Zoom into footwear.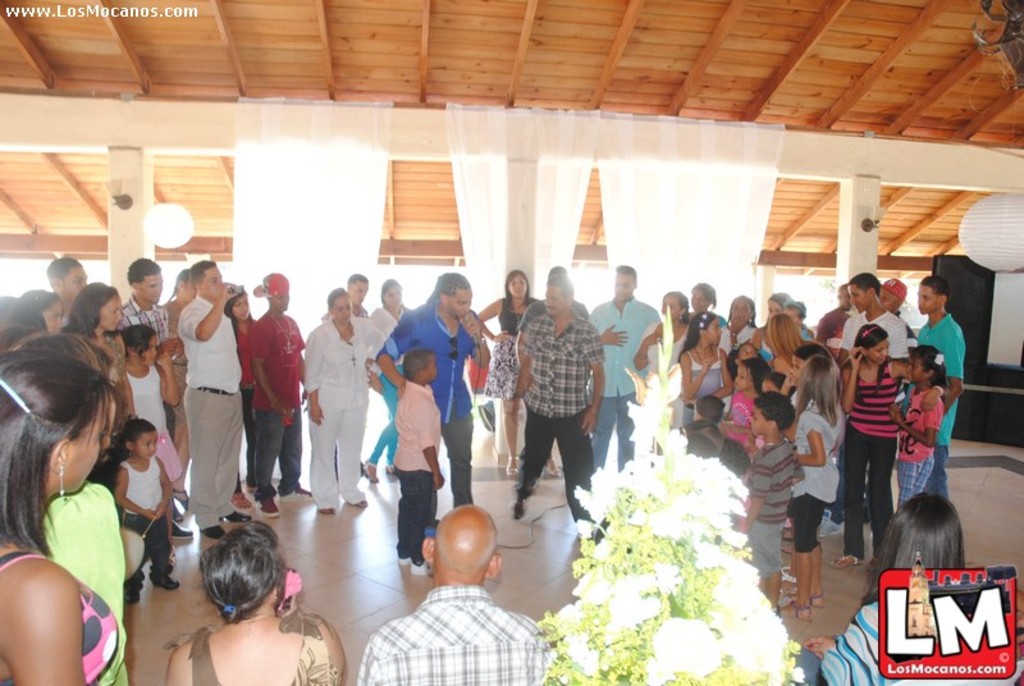
Zoom target: <region>781, 599, 810, 619</region>.
